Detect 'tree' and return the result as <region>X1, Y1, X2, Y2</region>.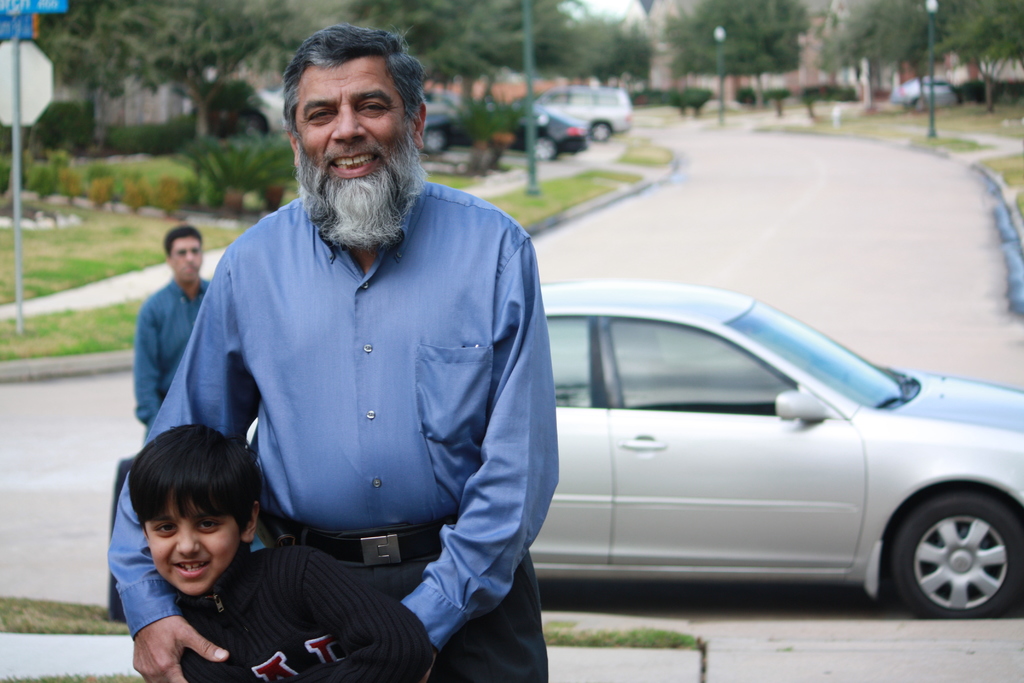
<region>572, 13, 630, 92</region>.
